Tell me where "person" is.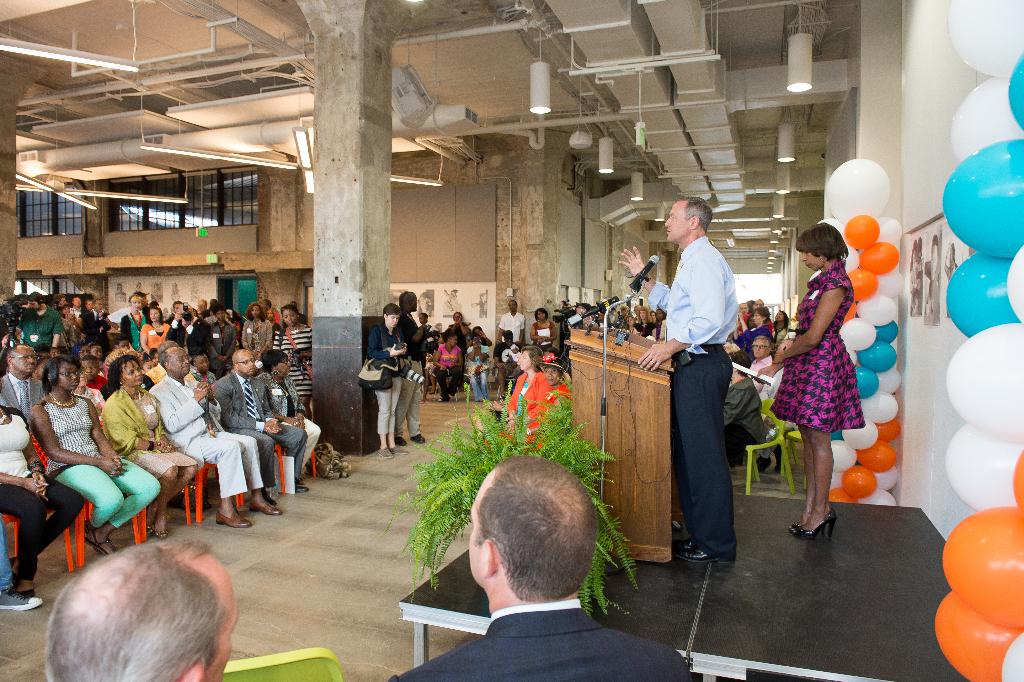
"person" is at <region>513, 360, 575, 444</region>.
